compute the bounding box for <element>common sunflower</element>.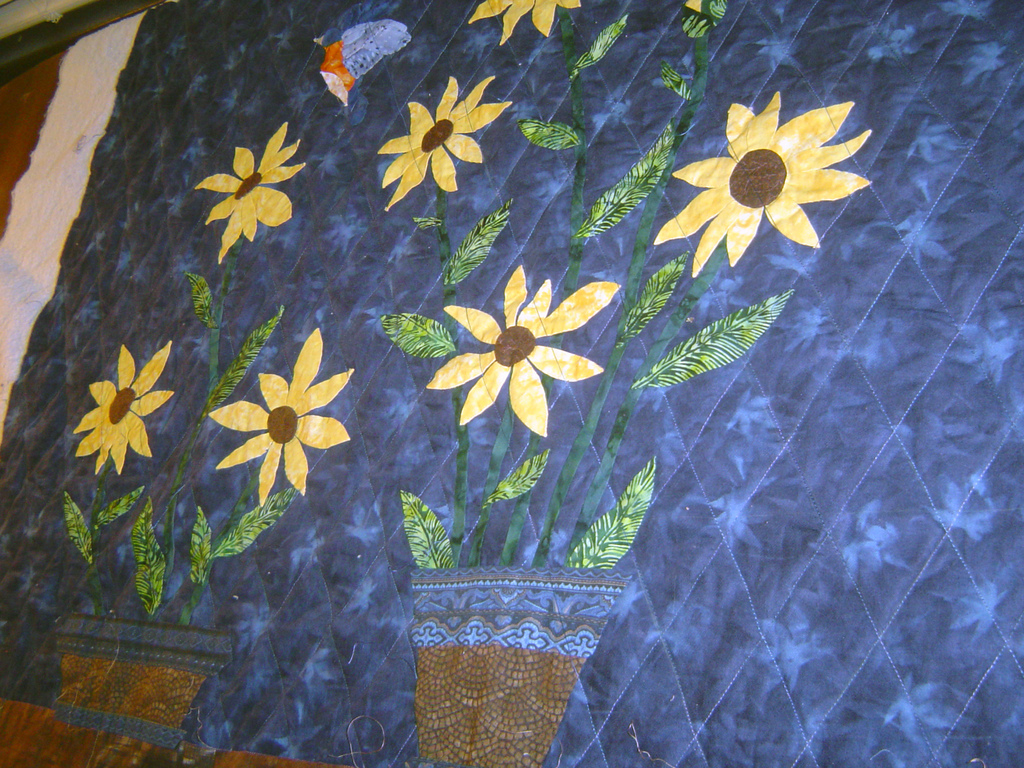
[376, 72, 499, 212].
